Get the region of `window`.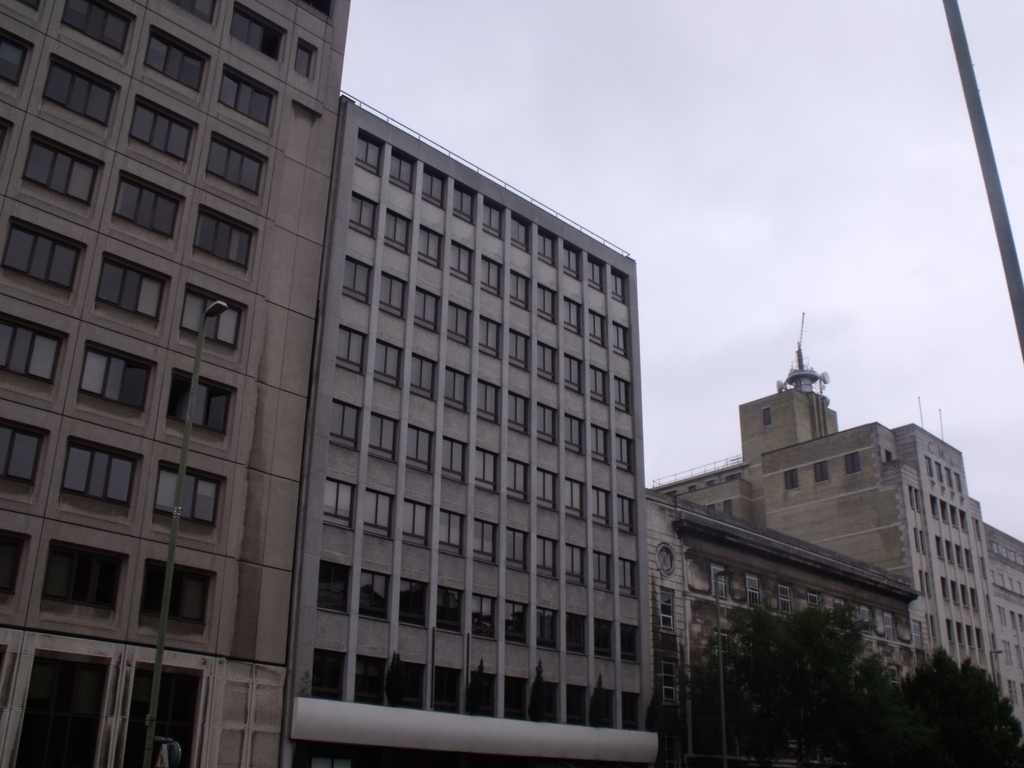
locate(465, 670, 500, 716).
